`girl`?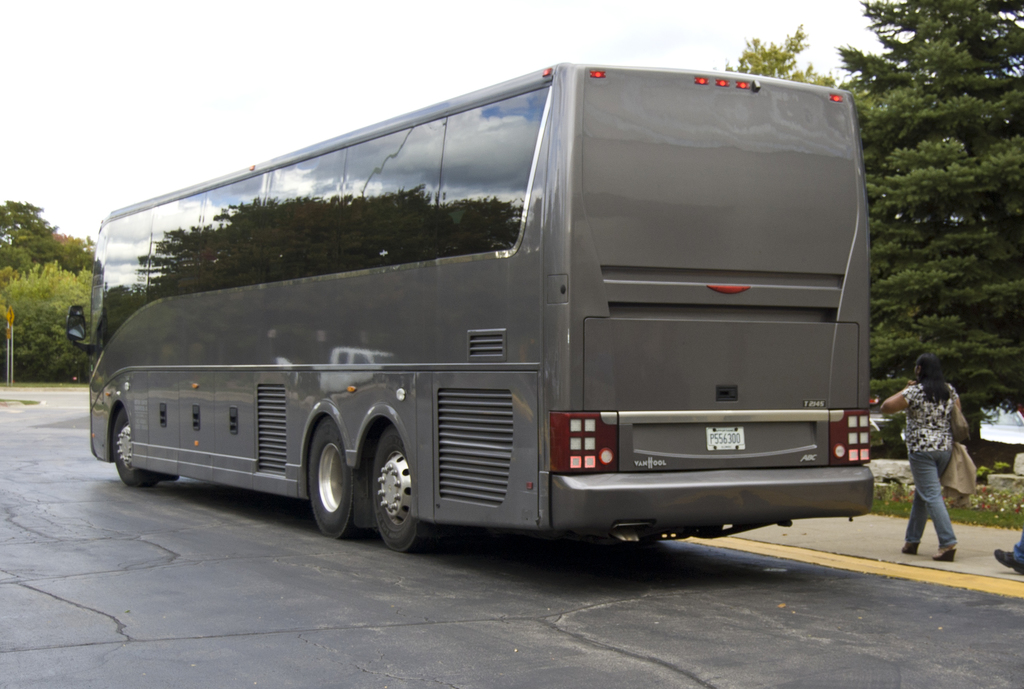
<box>877,350,967,567</box>
